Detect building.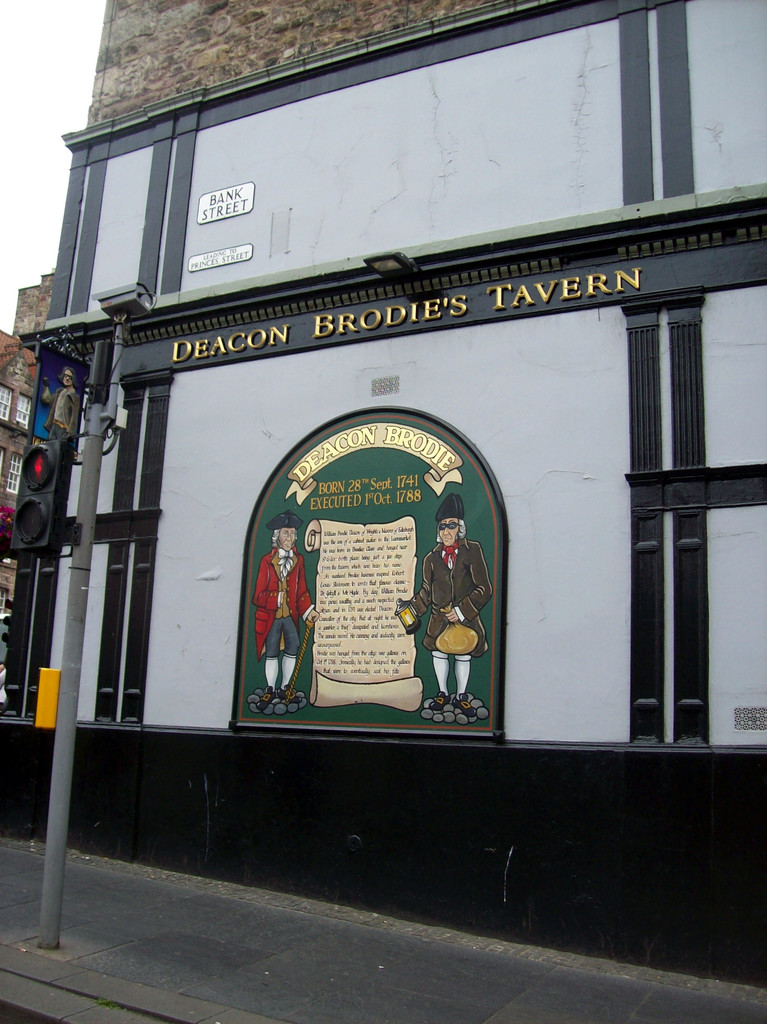
Detected at crop(0, 0, 766, 984).
